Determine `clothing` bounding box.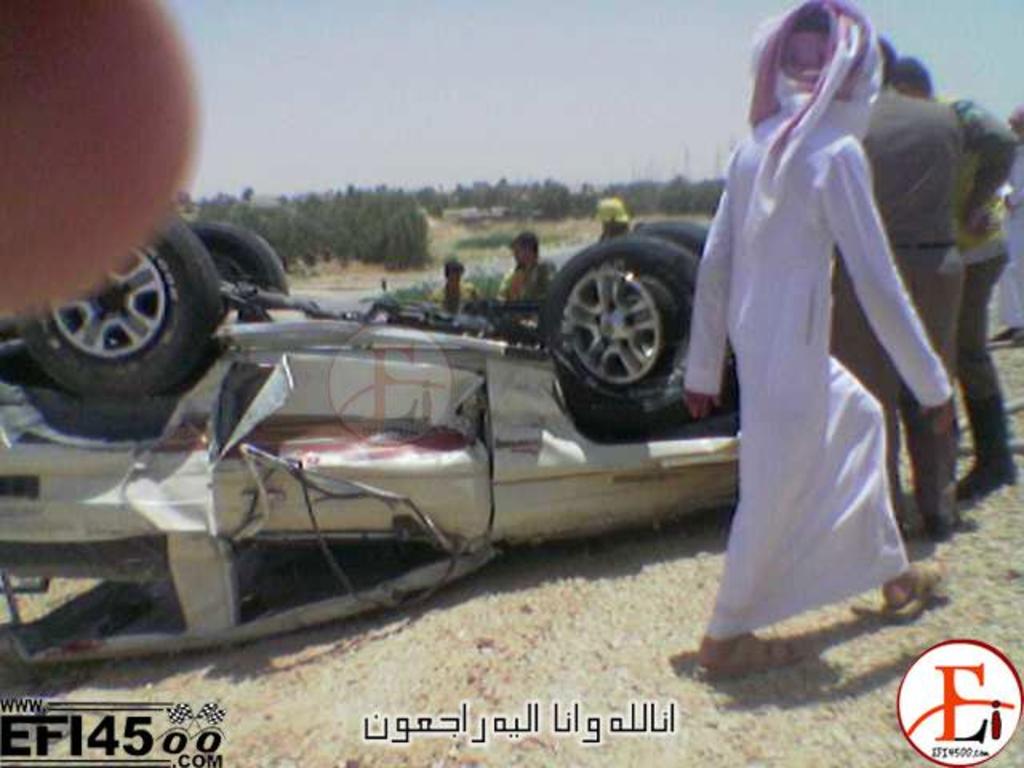
Determined: [930, 91, 1016, 400].
